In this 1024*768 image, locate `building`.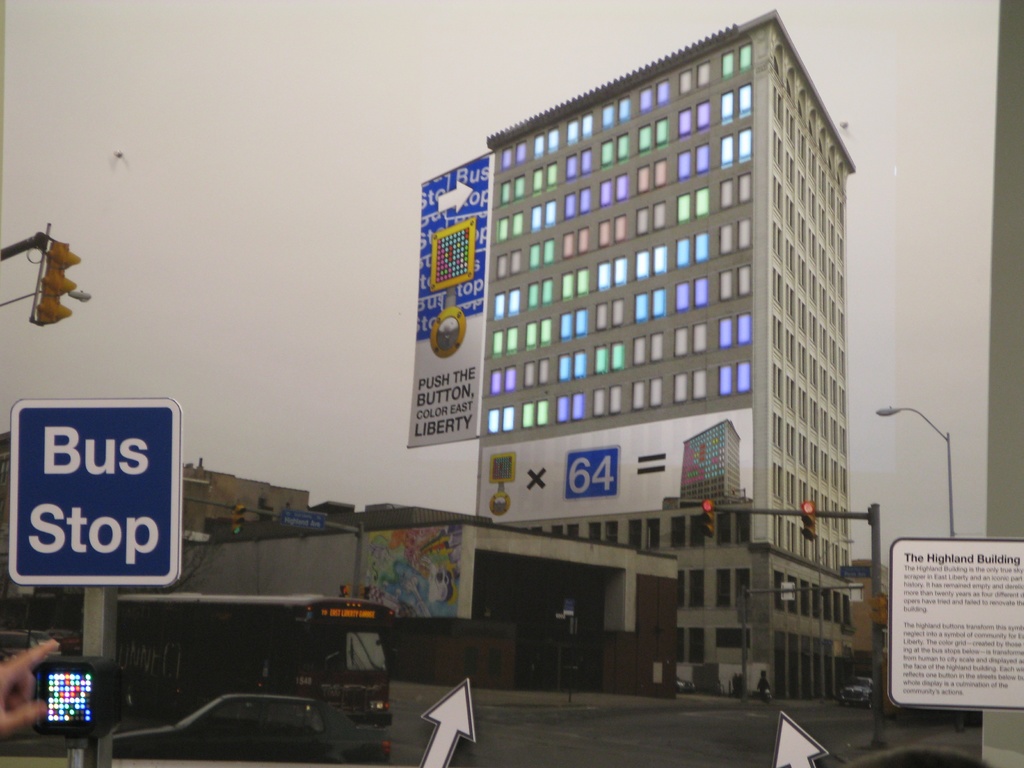
Bounding box: (847,559,893,694).
